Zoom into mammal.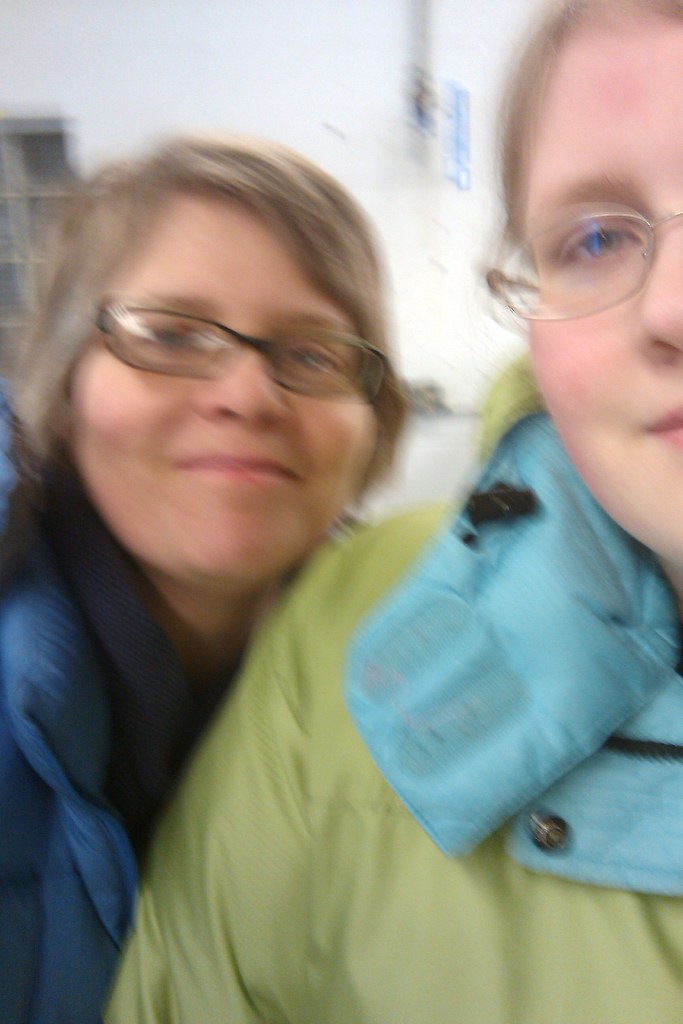
Zoom target: (left=107, top=0, right=682, bottom=1023).
